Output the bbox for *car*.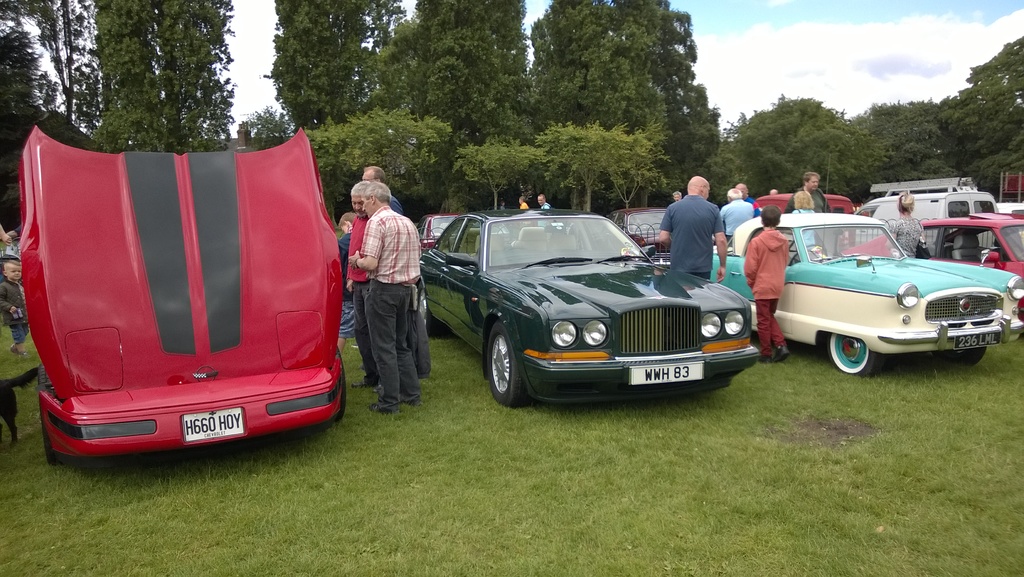
[19,125,348,467].
